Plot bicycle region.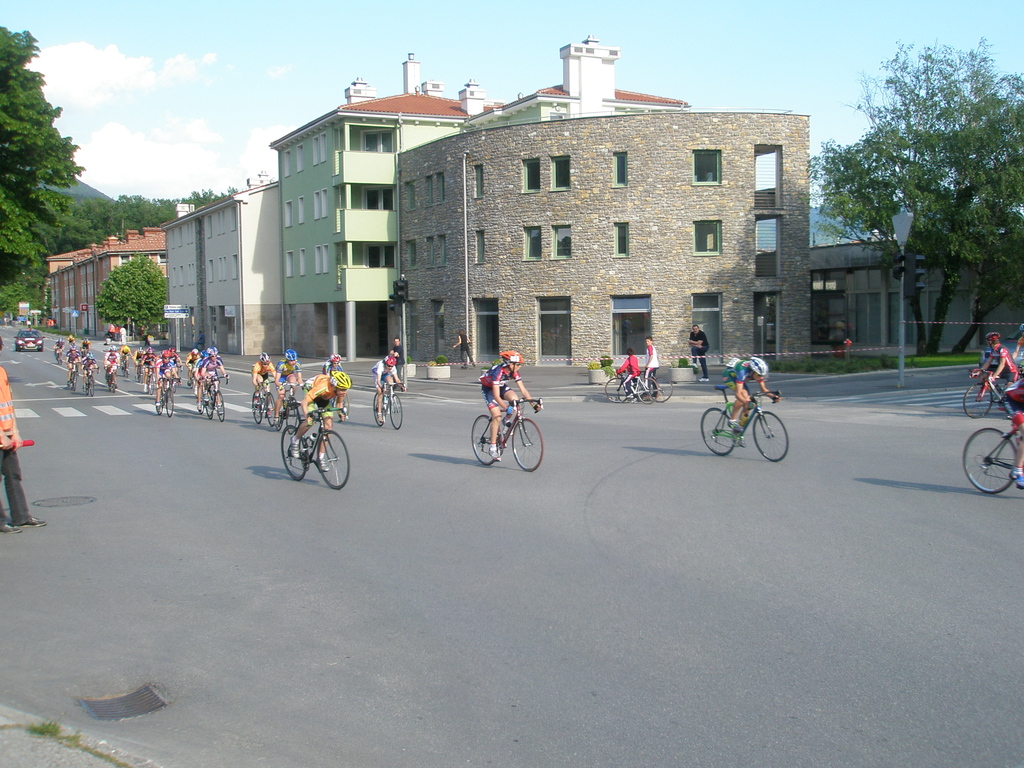
Plotted at <box>371,380,403,427</box>.
